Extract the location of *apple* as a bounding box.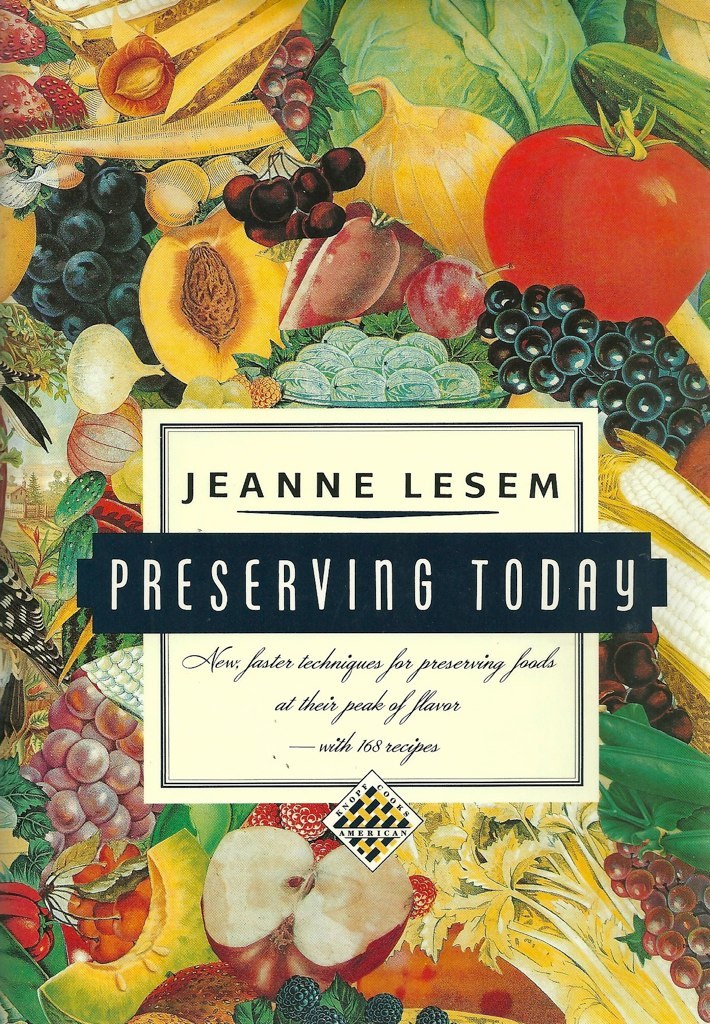
202,831,414,1001.
